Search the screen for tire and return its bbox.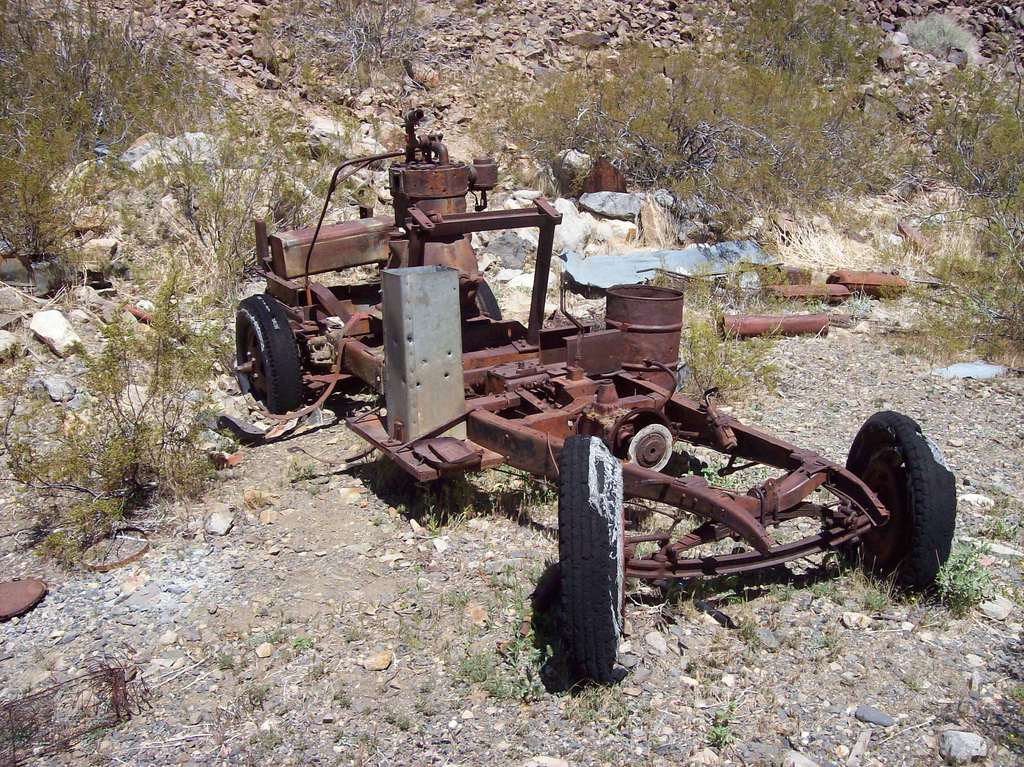
Found: rect(239, 307, 302, 400).
